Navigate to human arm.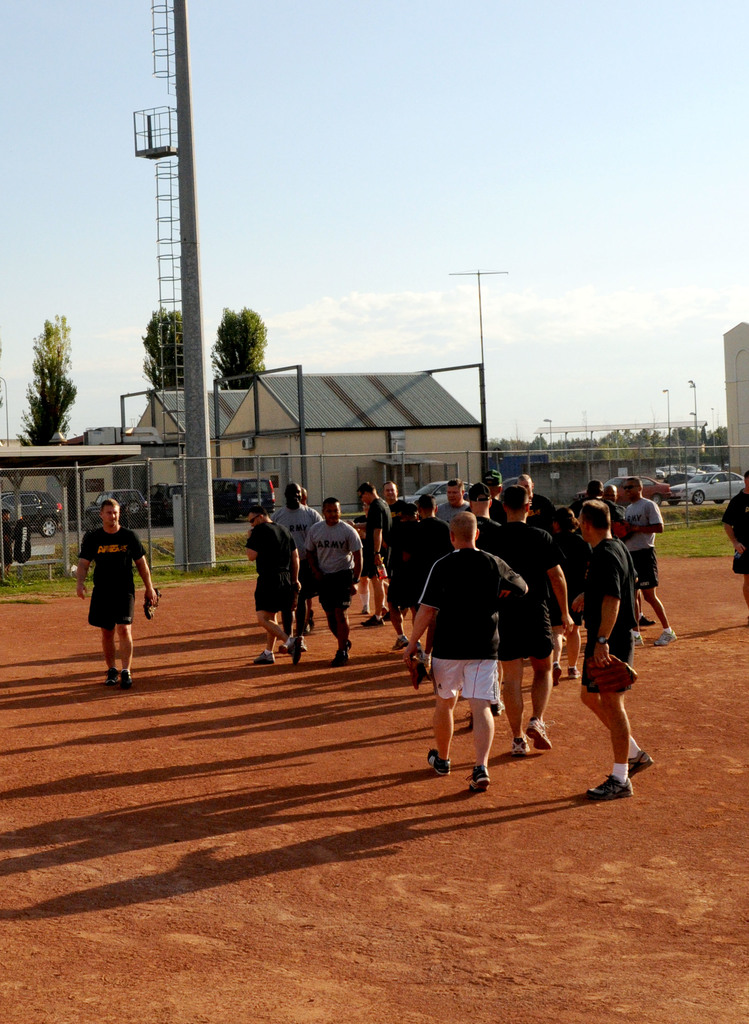
Navigation target: x1=132 y1=531 x2=155 y2=606.
